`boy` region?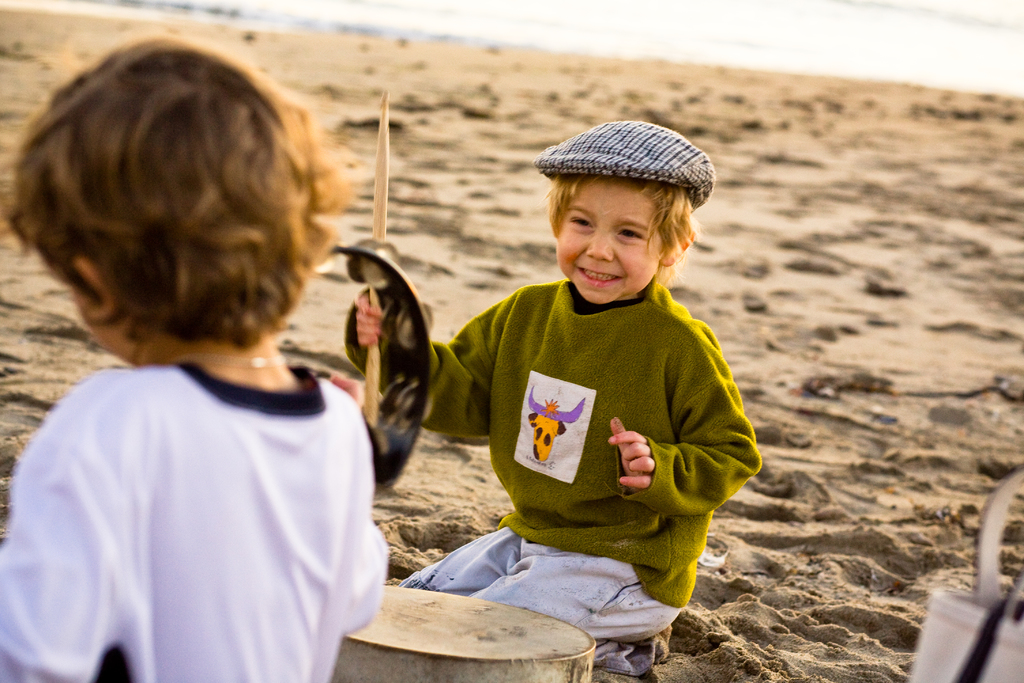
(398, 122, 766, 639)
